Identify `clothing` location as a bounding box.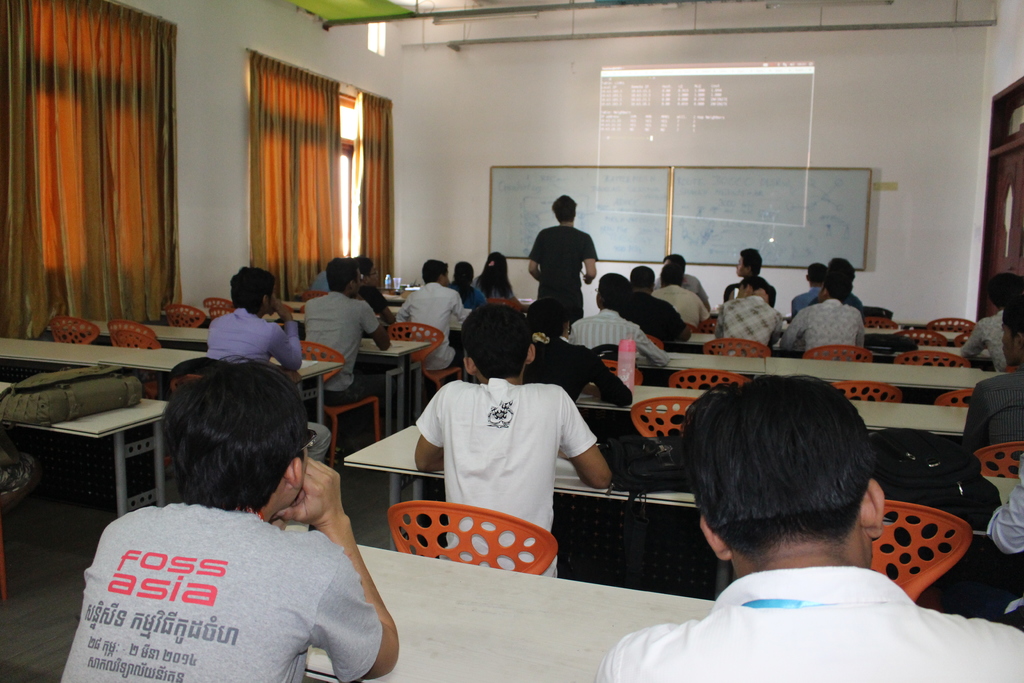
(601, 566, 1023, 682).
